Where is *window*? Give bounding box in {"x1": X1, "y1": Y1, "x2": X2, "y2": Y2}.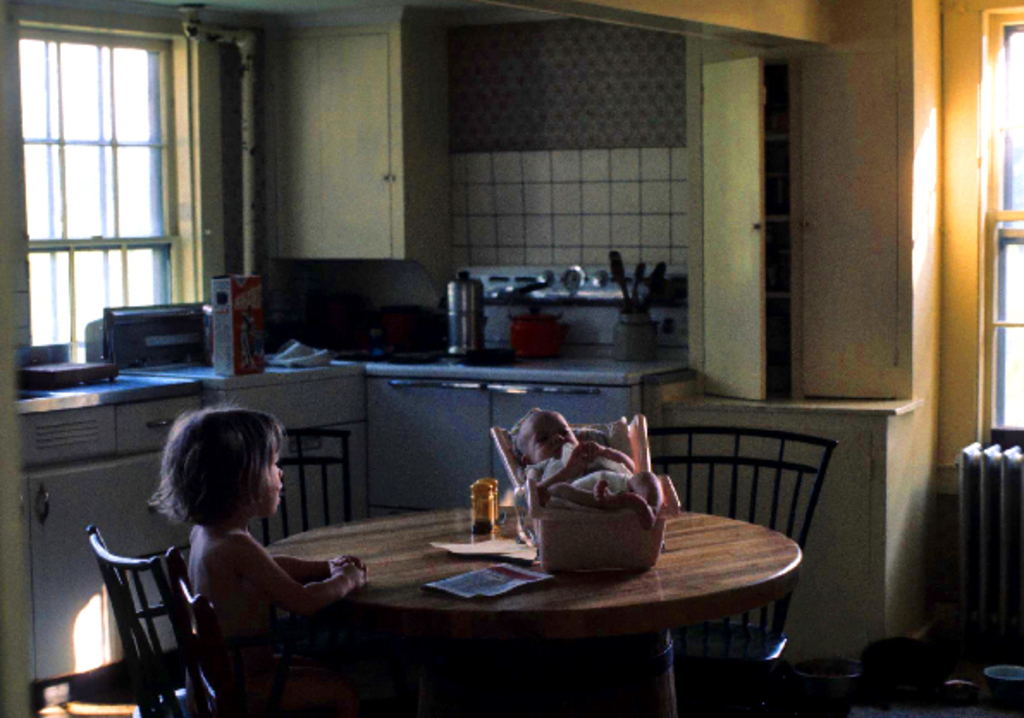
{"x1": 2, "y1": 0, "x2": 232, "y2": 360}.
